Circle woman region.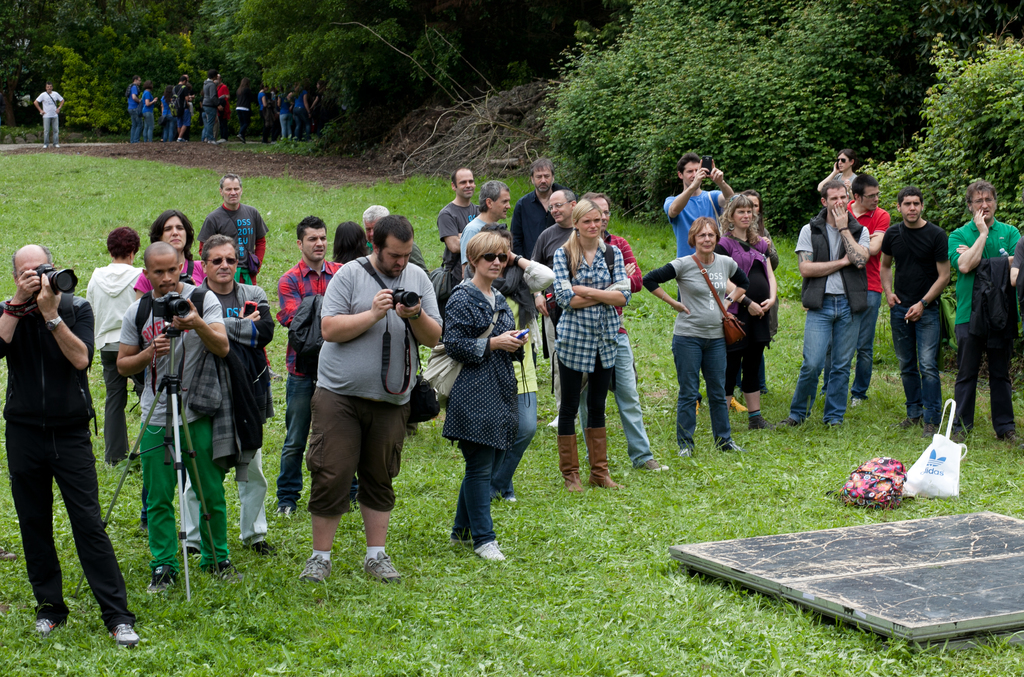
Region: [left=86, top=228, right=141, bottom=472].
